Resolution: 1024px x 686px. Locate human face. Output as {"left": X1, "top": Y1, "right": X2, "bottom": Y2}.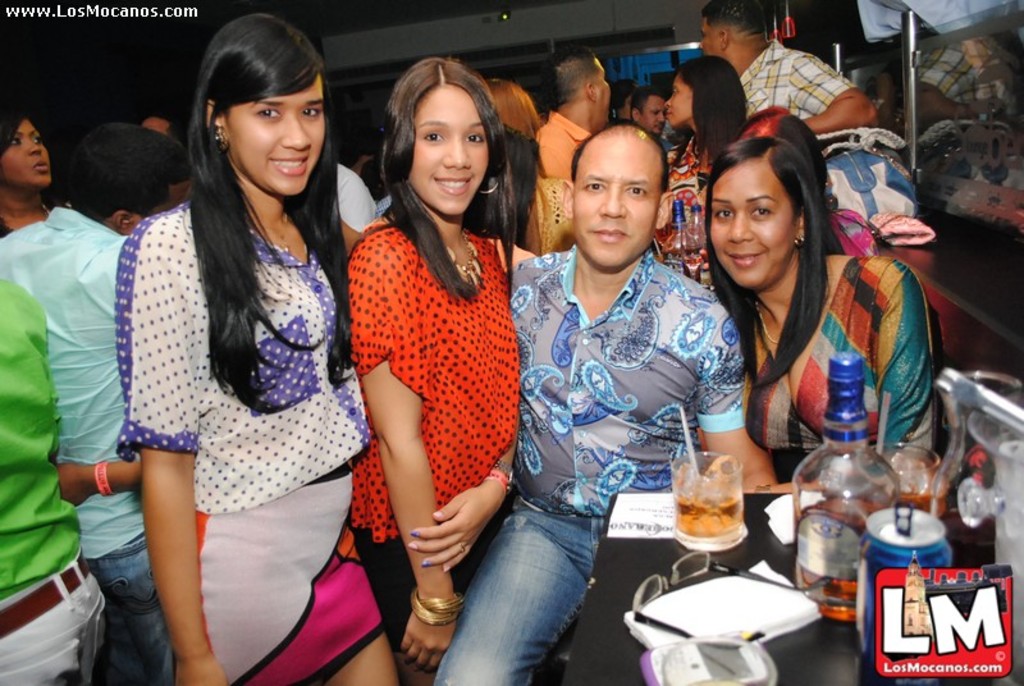
{"left": 707, "top": 165, "right": 796, "bottom": 288}.
